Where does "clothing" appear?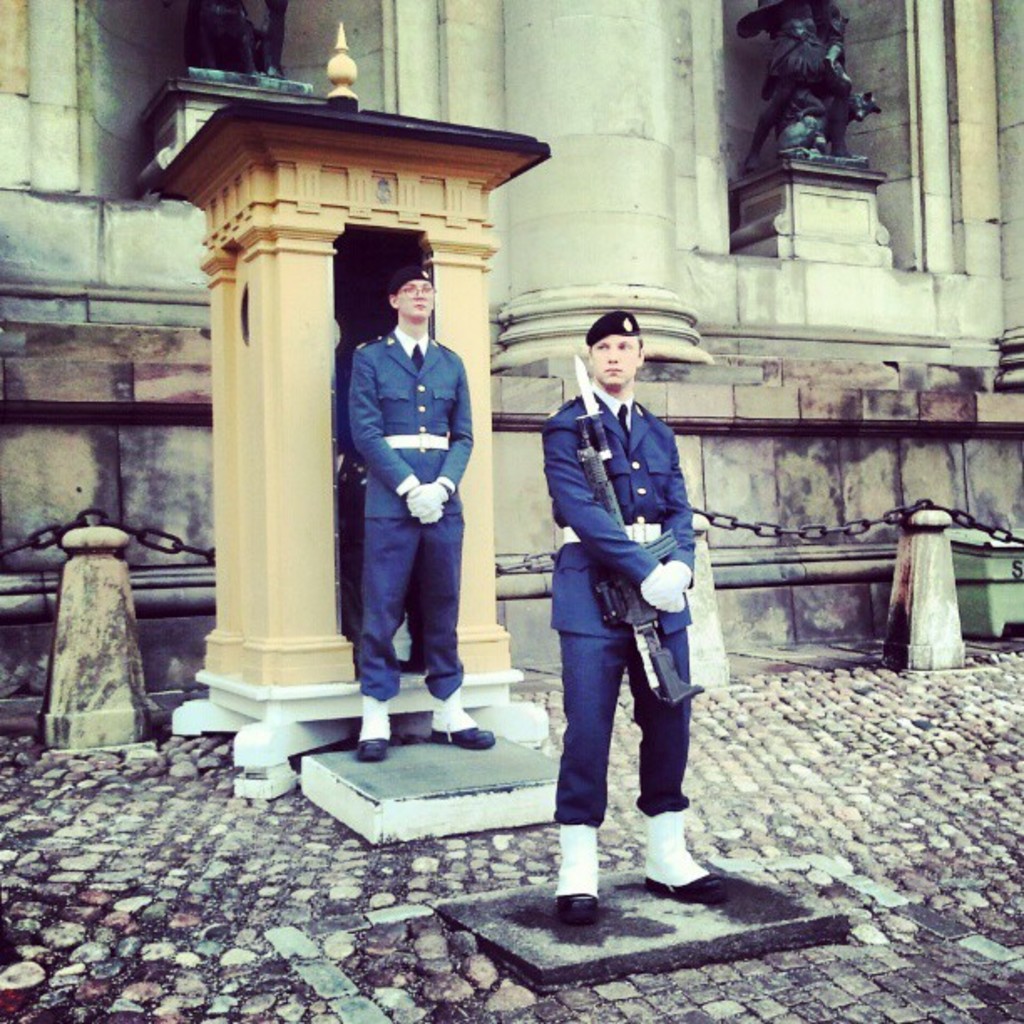
Appears at 331, 266, 482, 711.
